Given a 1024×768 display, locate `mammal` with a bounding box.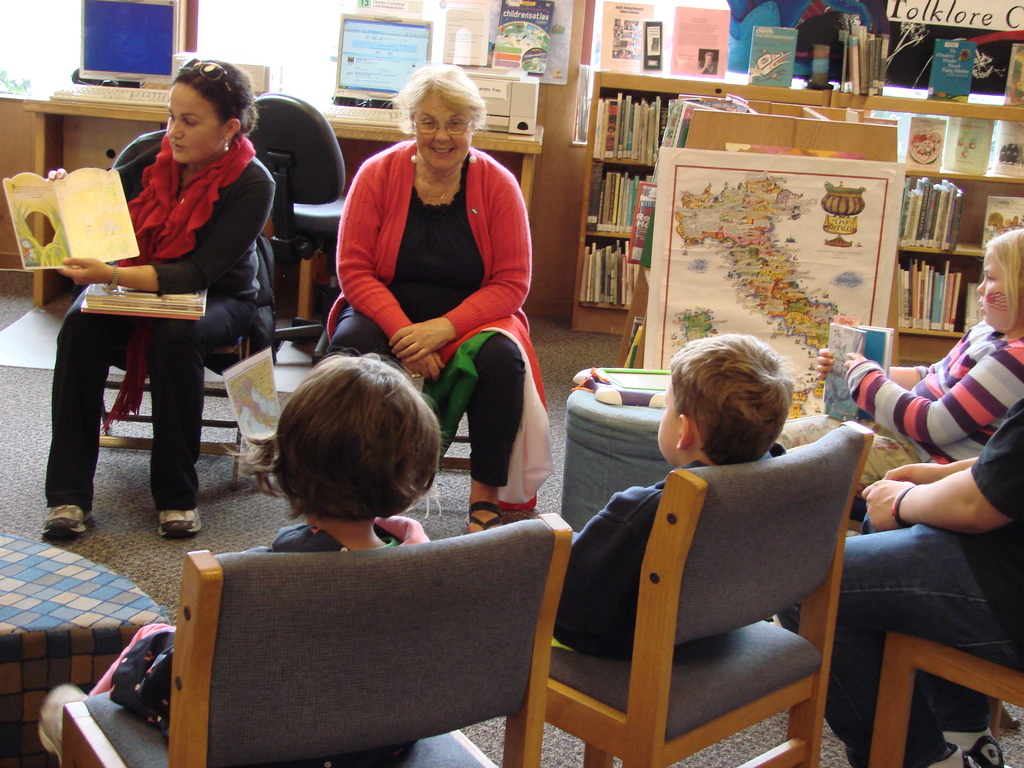
Located: select_region(40, 54, 275, 537).
